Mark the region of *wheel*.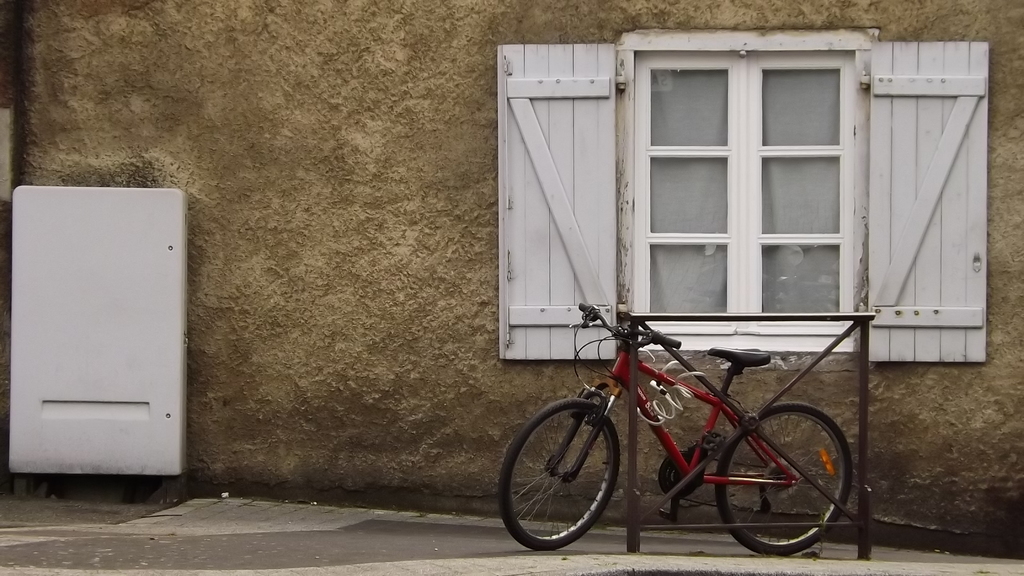
Region: left=499, top=398, right=621, bottom=552.
